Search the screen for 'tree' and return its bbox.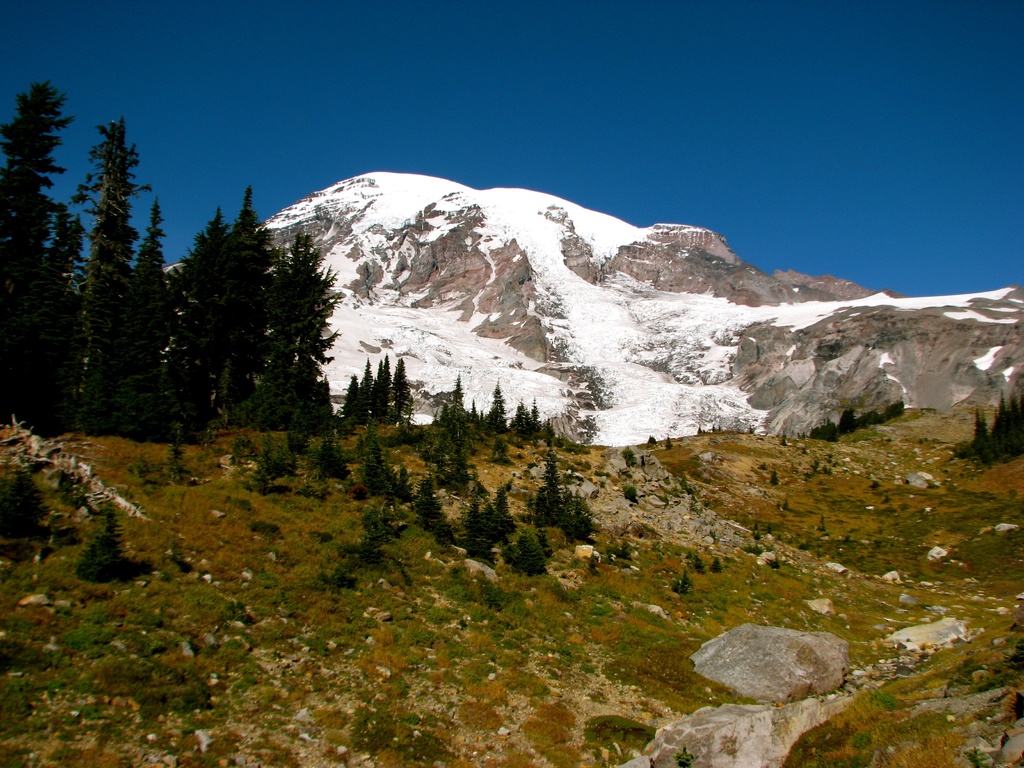
Found: crop(520, 443, 596, 537).
